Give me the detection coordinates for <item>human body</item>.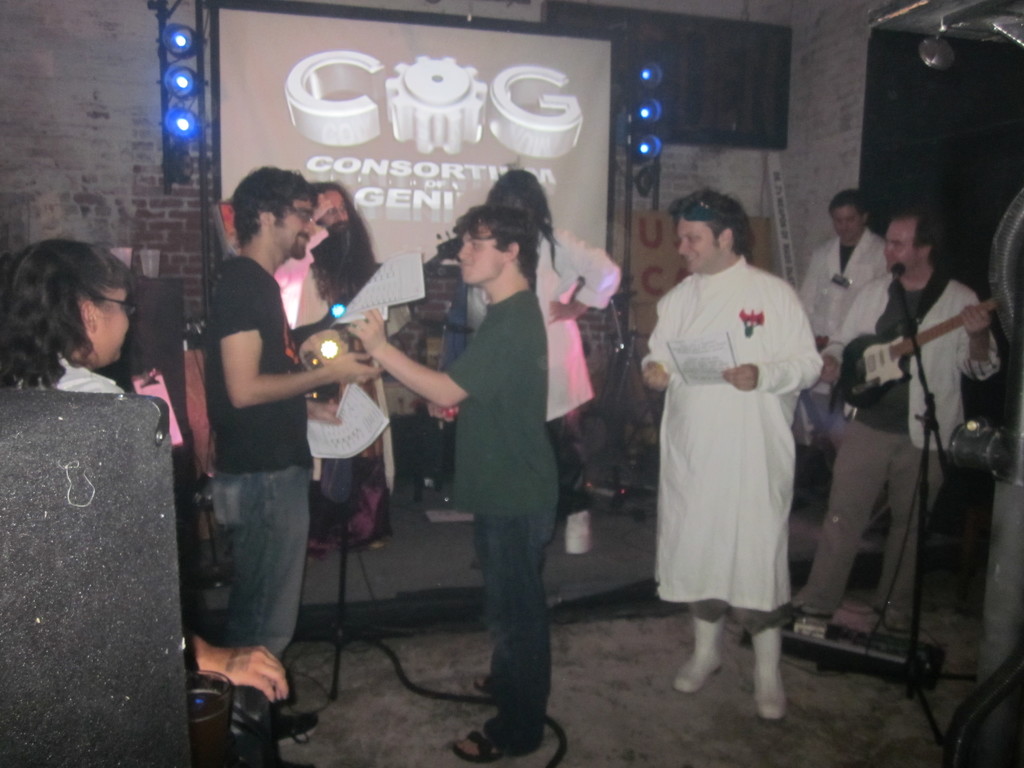
[799,207,1004,647].
